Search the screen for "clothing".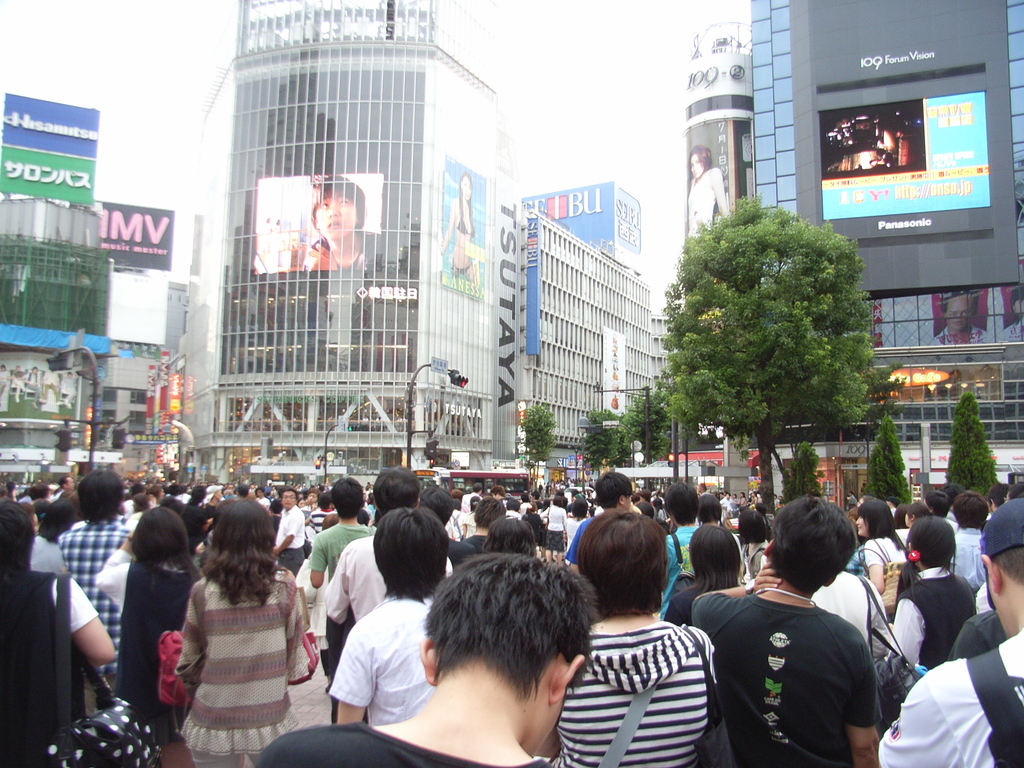
Found at detection(453, 254, 473, 274).
